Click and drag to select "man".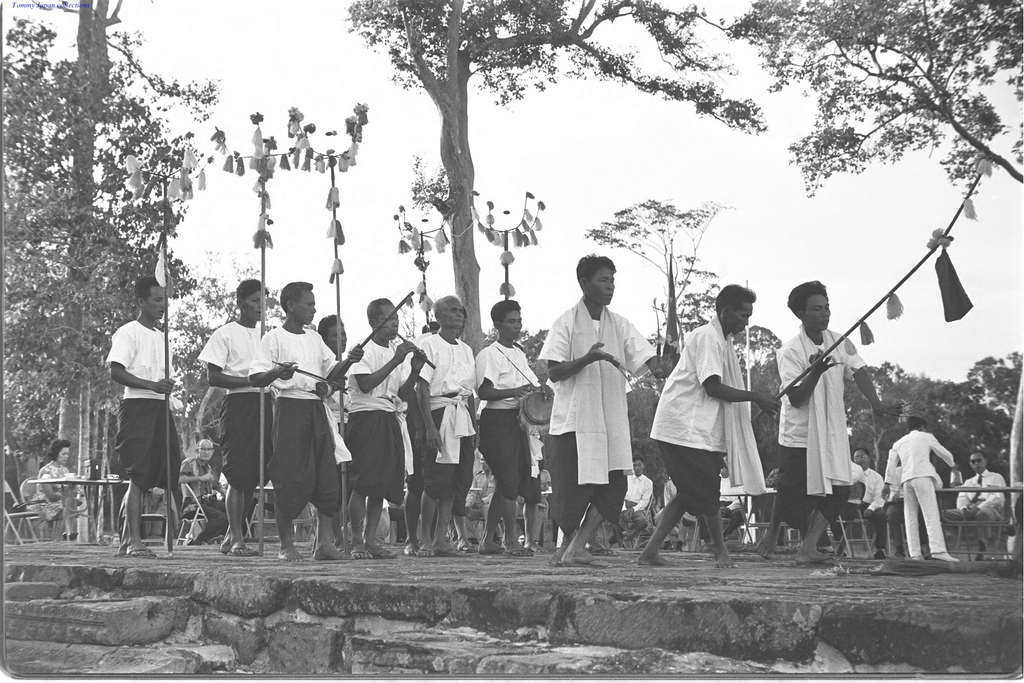
Selection: <box>614,453,650,539</box>.
